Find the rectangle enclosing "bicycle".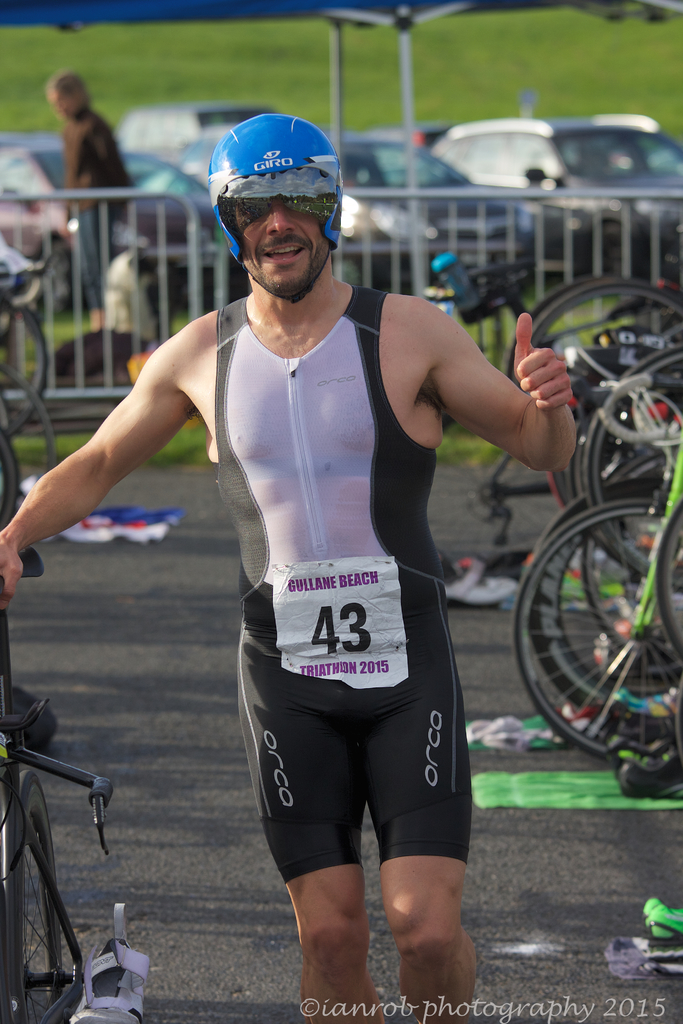
region(0, 234, 74, 577).
